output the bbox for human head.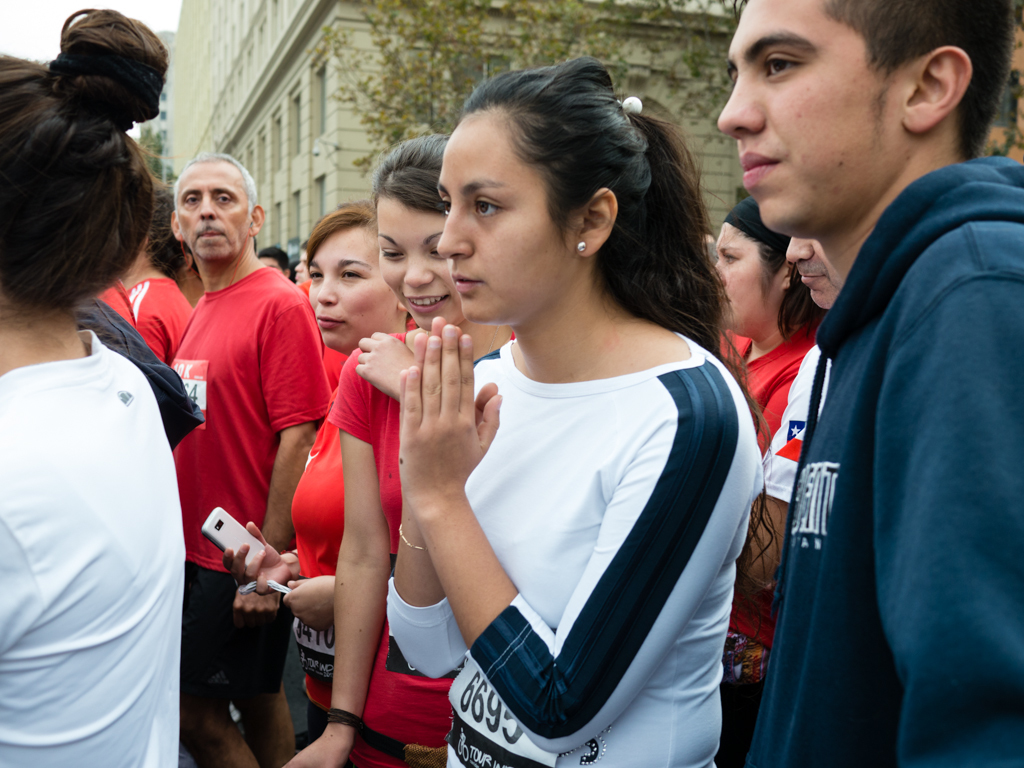
0/7/170/325.
